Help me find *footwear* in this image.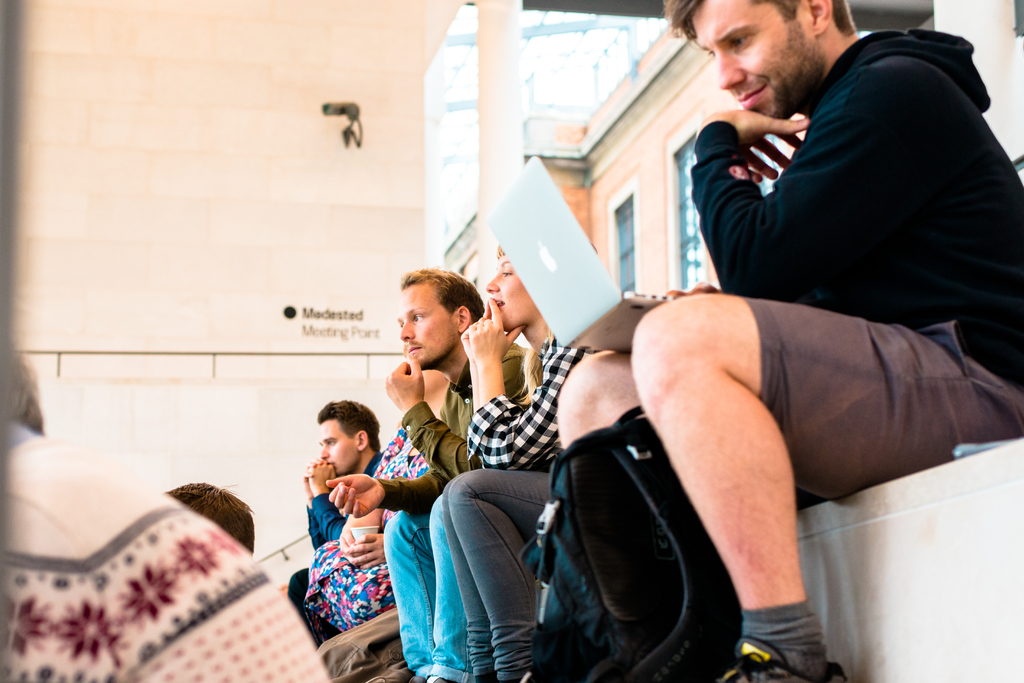
Found it: bbox(716, 632, 854, 682).
